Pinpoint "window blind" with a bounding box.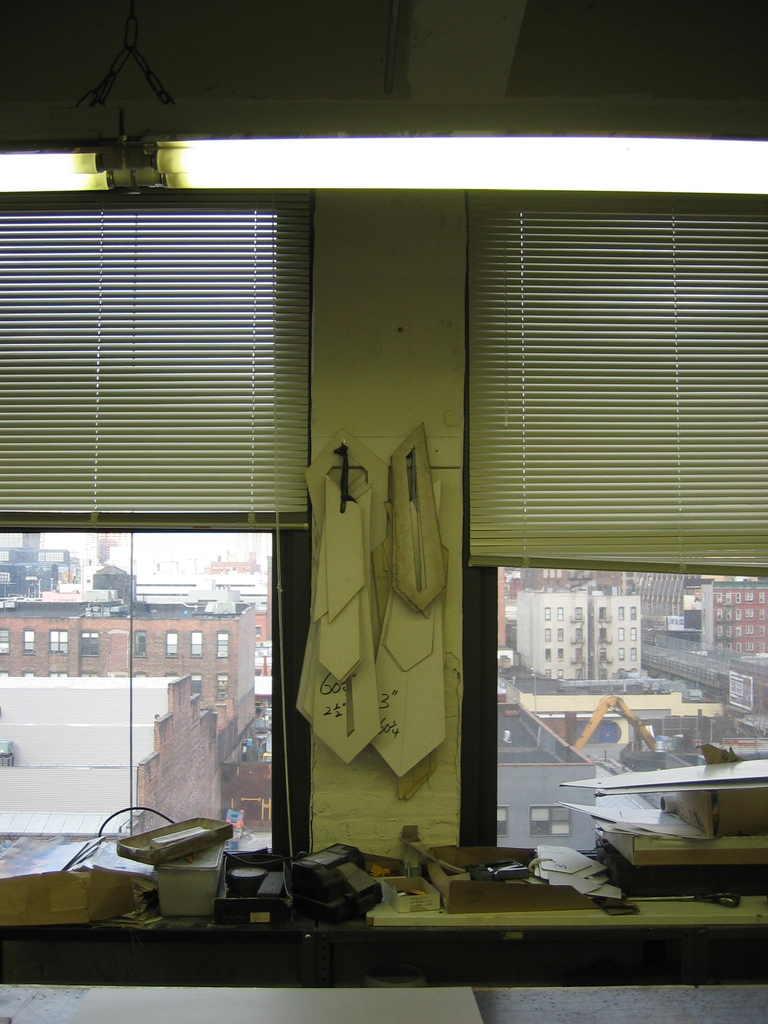
467, 193, 767, 578.
